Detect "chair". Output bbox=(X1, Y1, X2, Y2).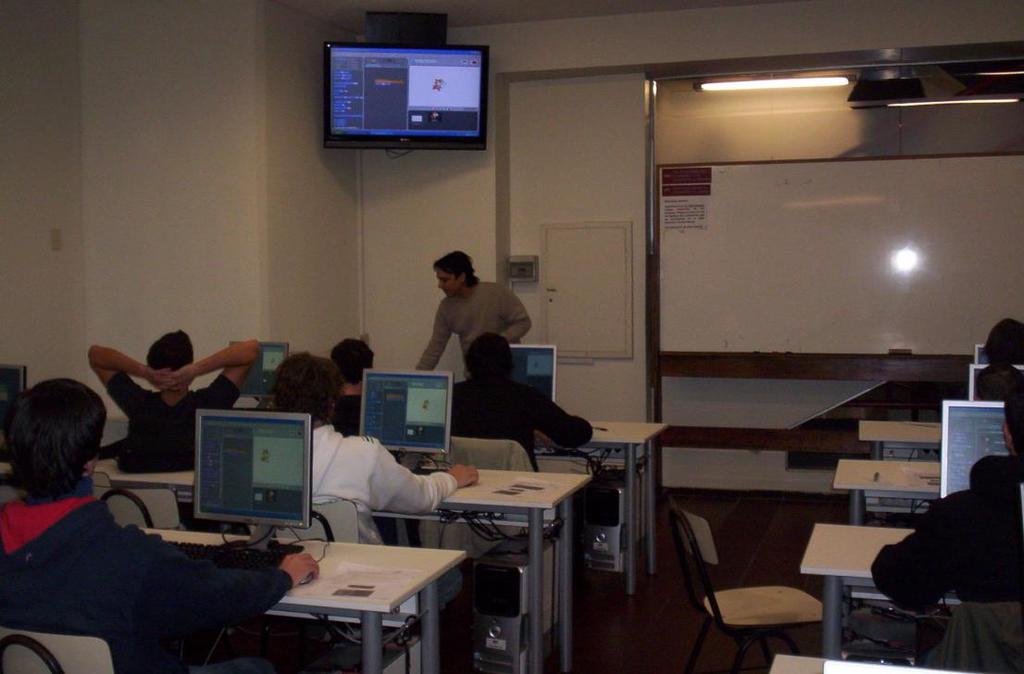
bbox=(0, 625, 114, 673).
